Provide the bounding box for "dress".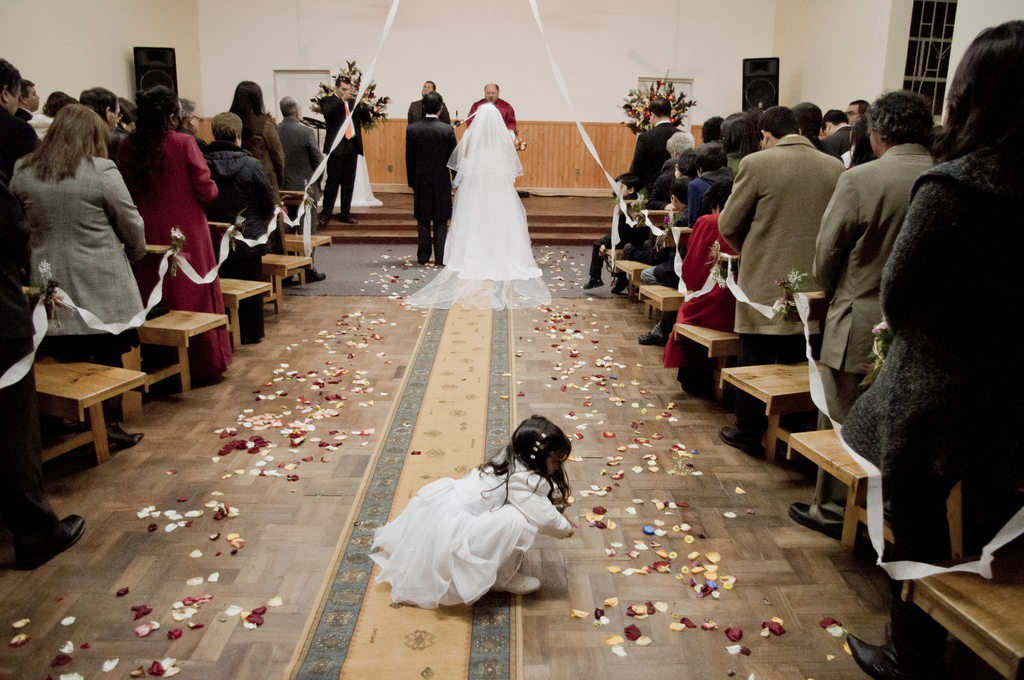
(x1=366, y1=449, x2=575, y2=614).
